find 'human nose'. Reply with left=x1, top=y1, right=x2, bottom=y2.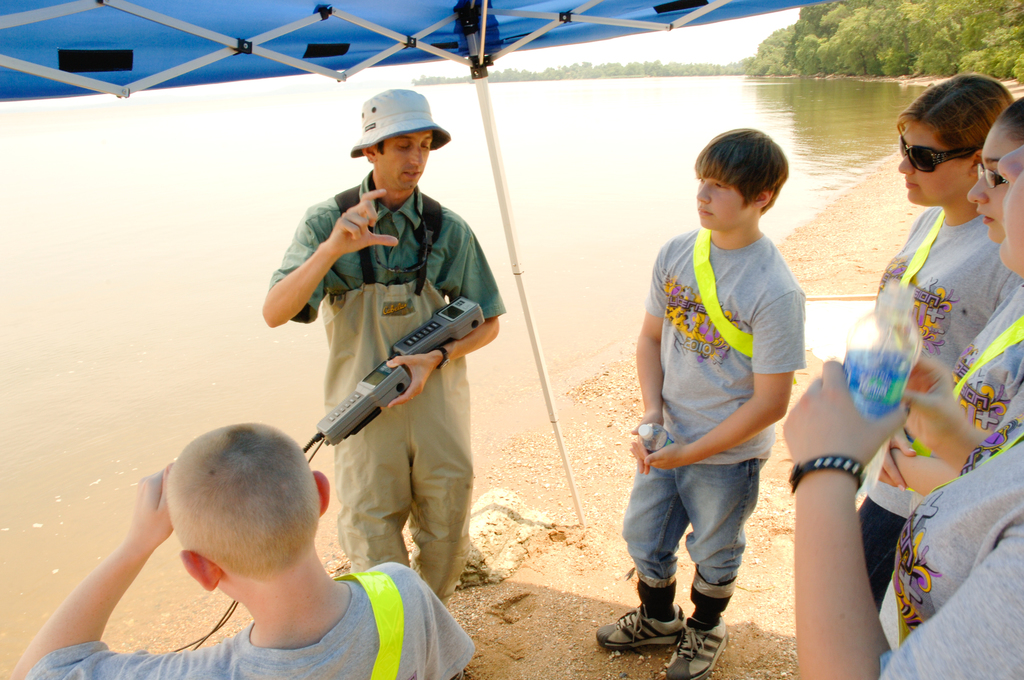
left=898, top=153, right=913, bottom=177.
